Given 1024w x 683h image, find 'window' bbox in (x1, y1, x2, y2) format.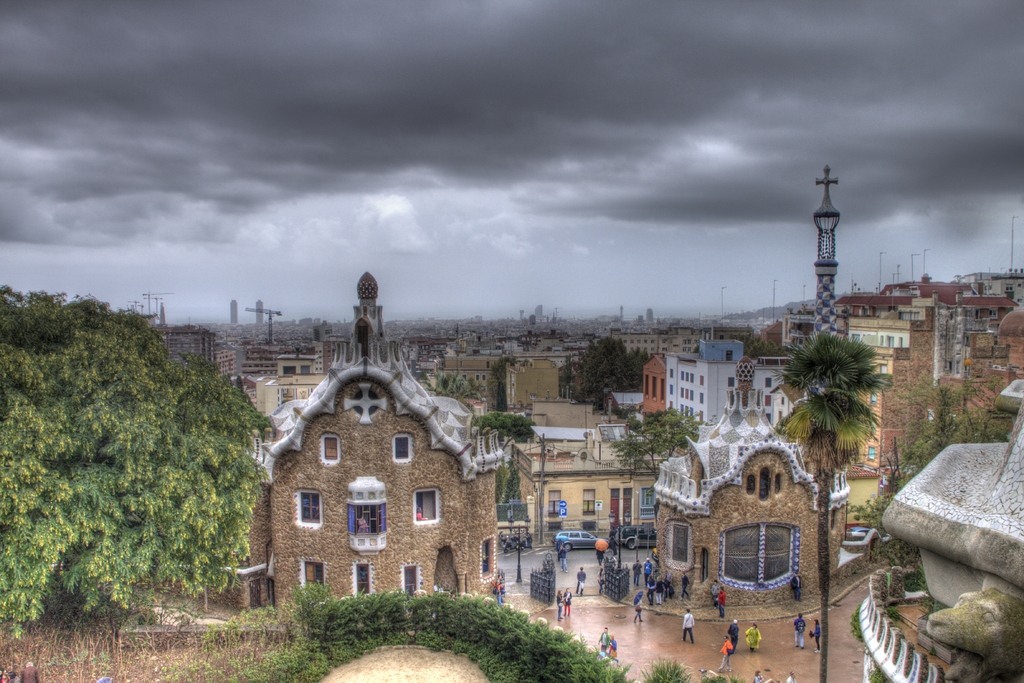
(546, 520, 563, 530).
